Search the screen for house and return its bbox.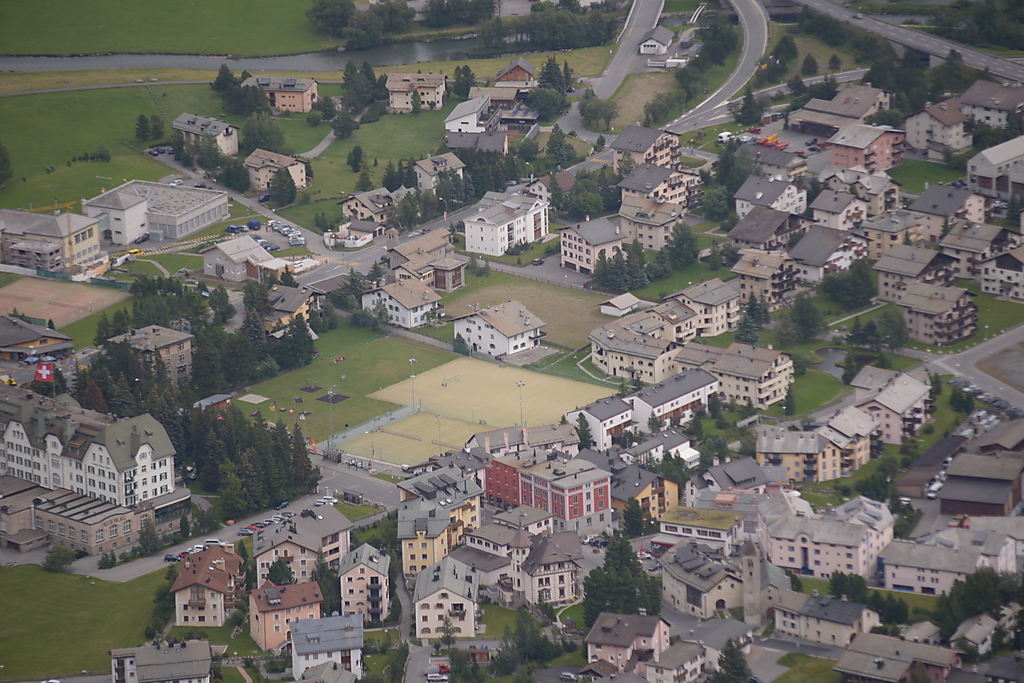
Found: l=629, t=367, r=706, b=427.
